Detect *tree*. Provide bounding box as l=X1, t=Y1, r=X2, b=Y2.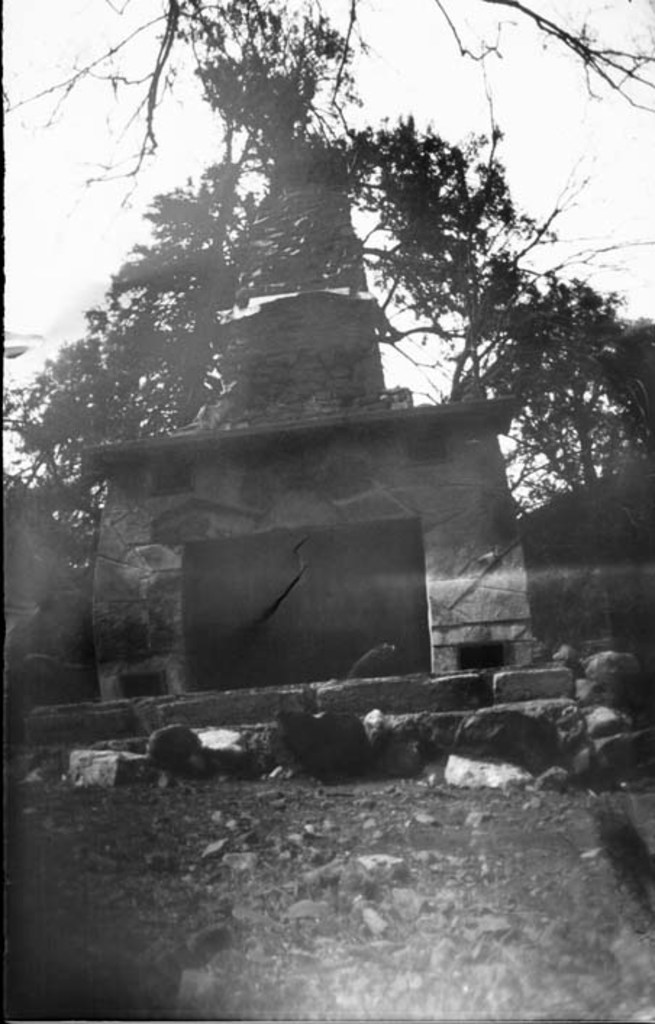
l=4, t=0, r=654, b=675.
